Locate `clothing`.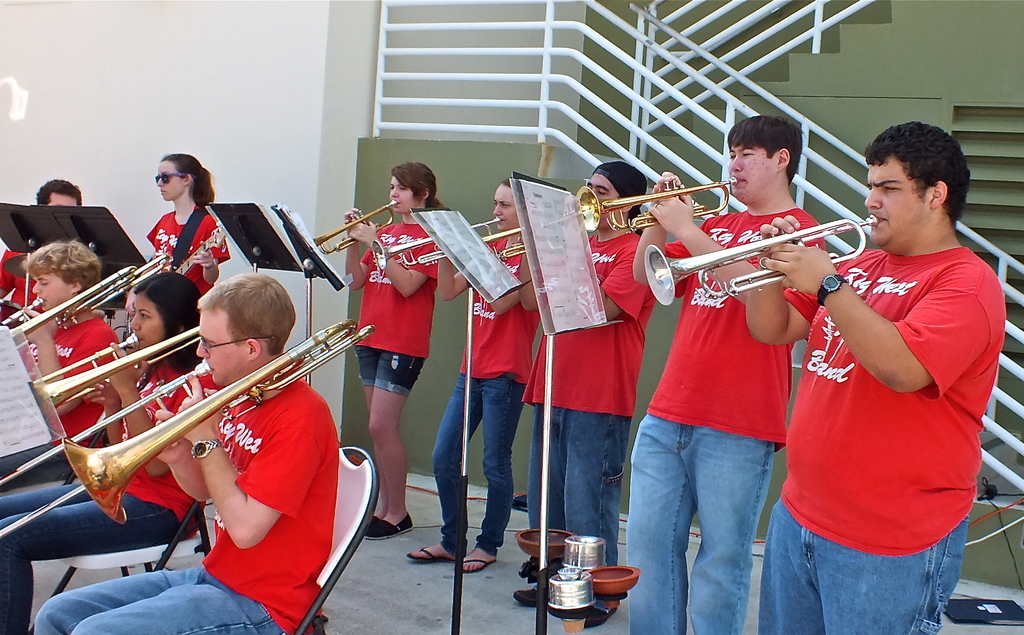
Bounding box: bbox=[348, 223, 445, 396].
